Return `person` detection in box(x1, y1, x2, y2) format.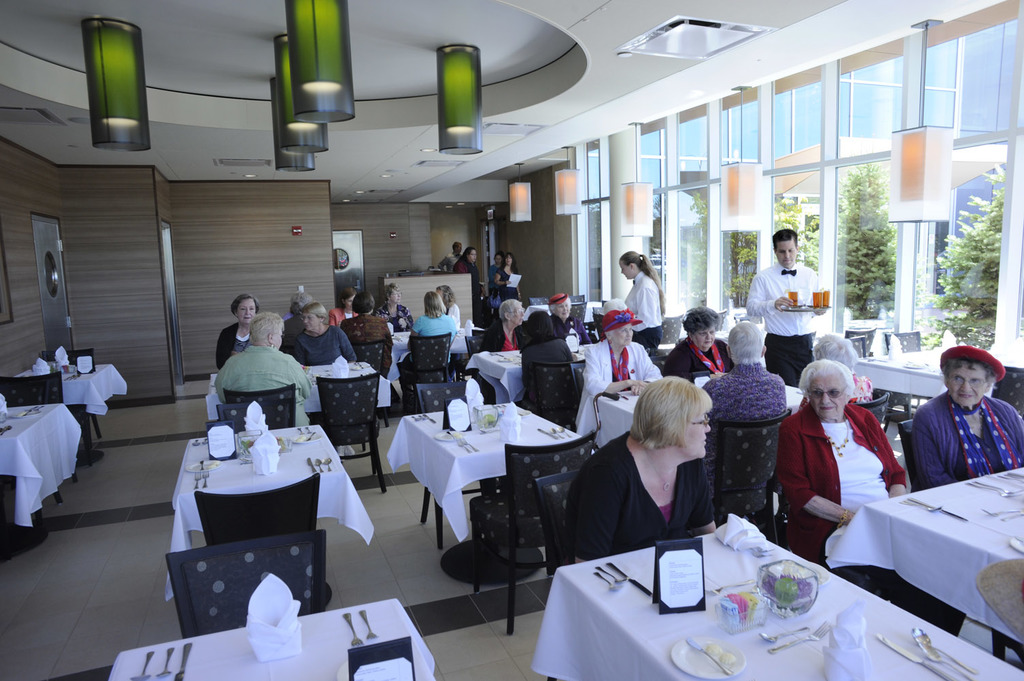
box(561, 372, 713, 561).
